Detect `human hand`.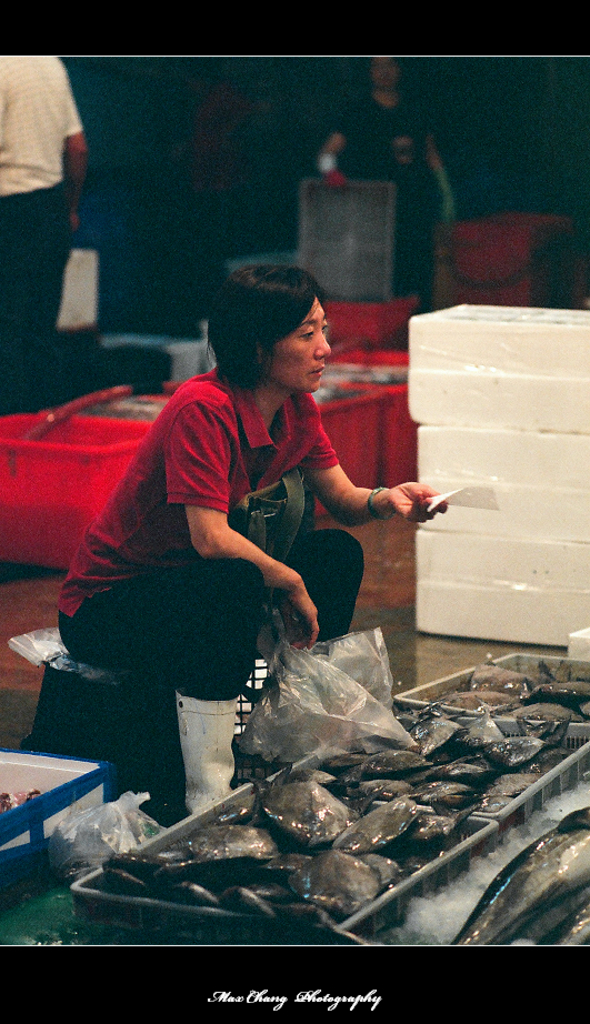
Detected at 272 568 321 654.
